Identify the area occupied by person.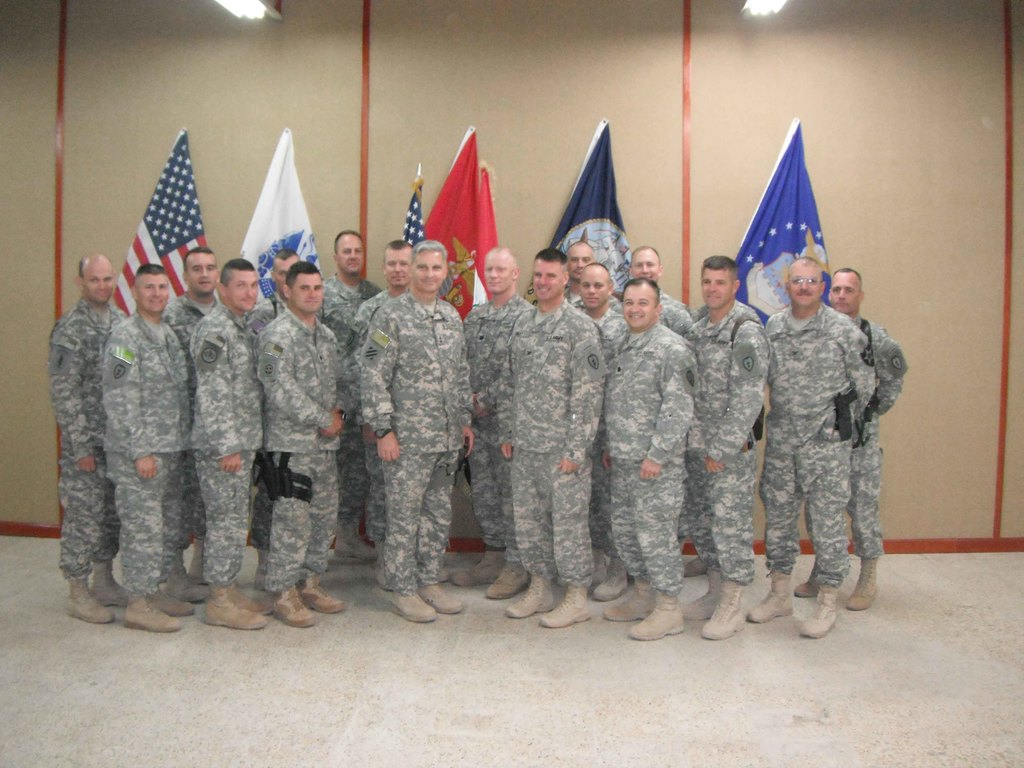
Area: box=[745, 253, 873, 643].
